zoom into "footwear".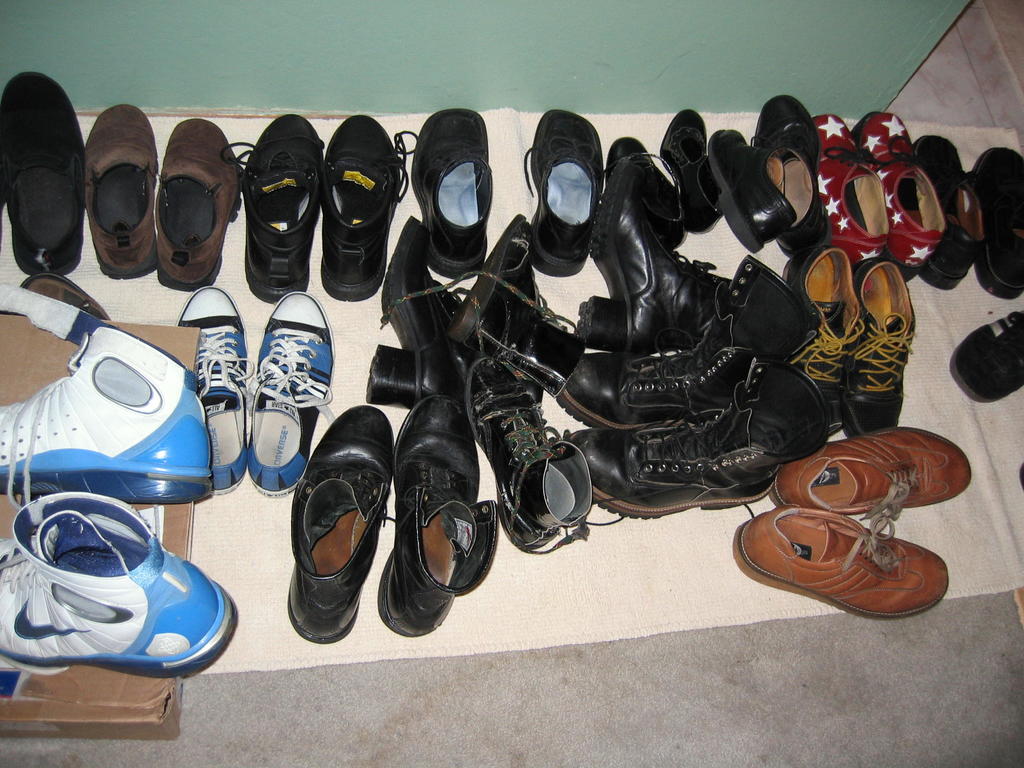
Zoom target: select_region(771, 422, 973, 512).
